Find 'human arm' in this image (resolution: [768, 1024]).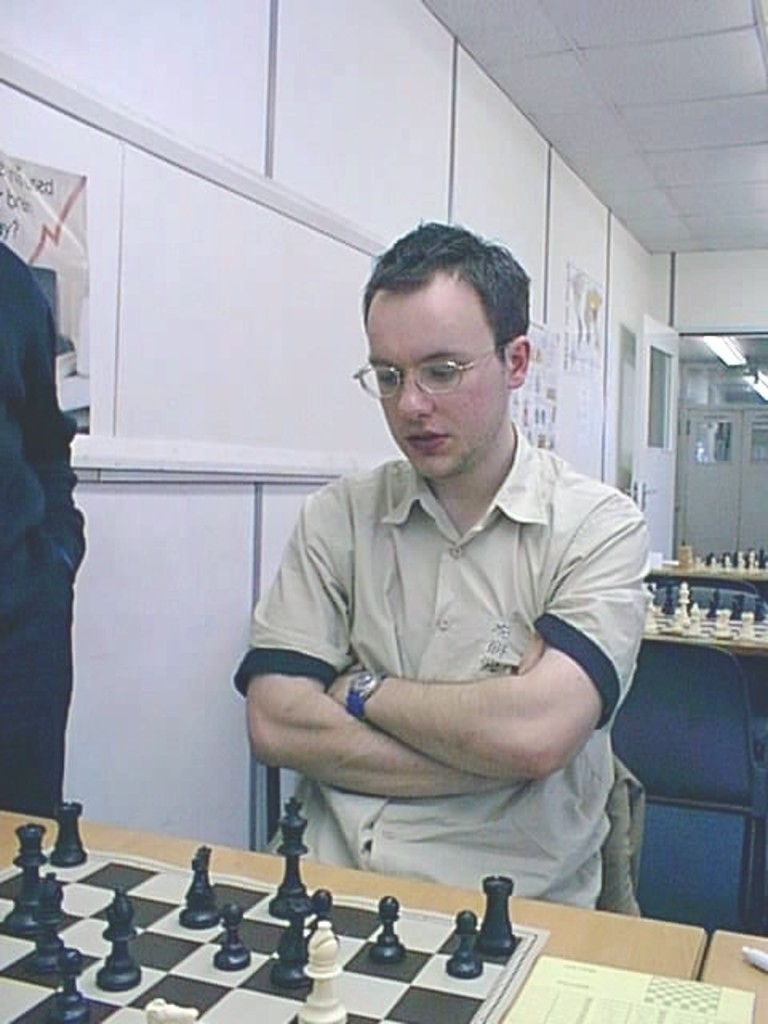
341:531:645:774.
